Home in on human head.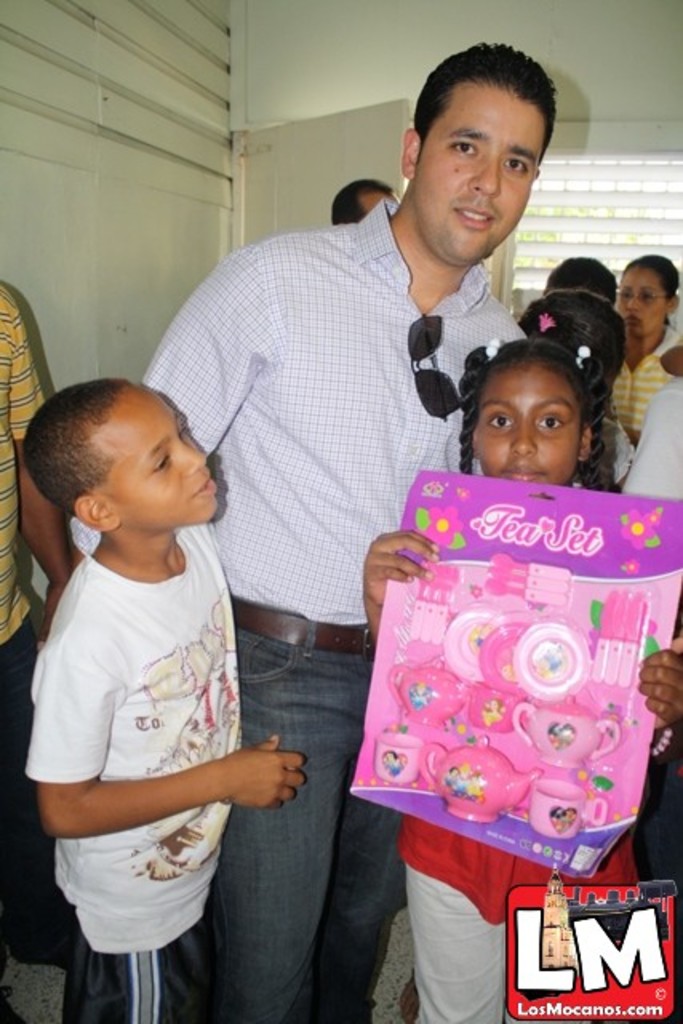
Homed in at [14,373,219,536].
